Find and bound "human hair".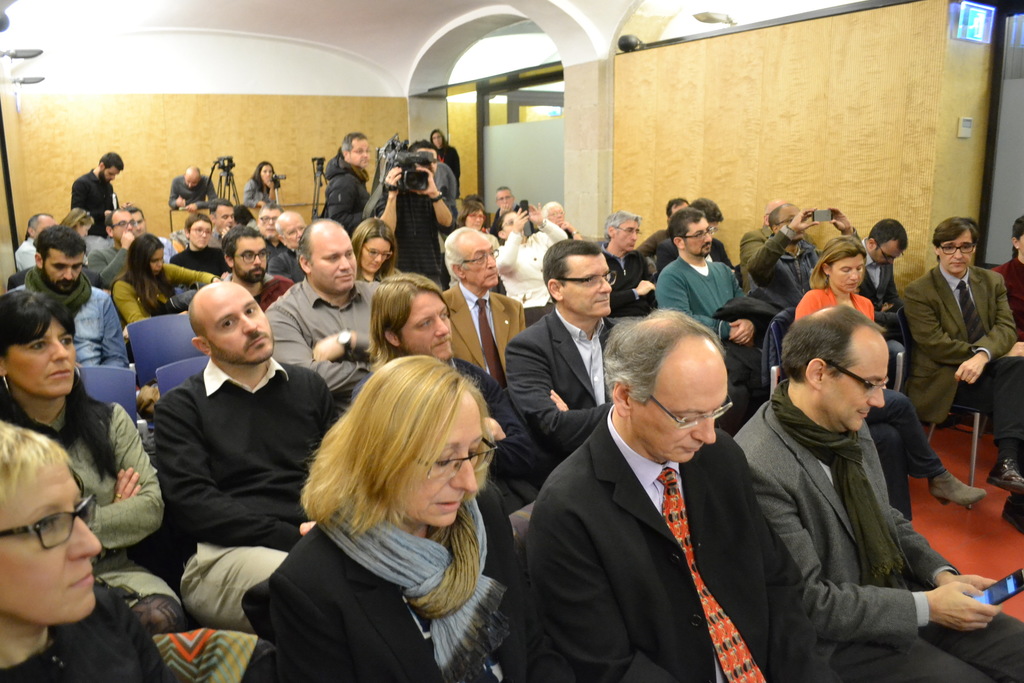
Bound: 340, 132, 365, 160.
